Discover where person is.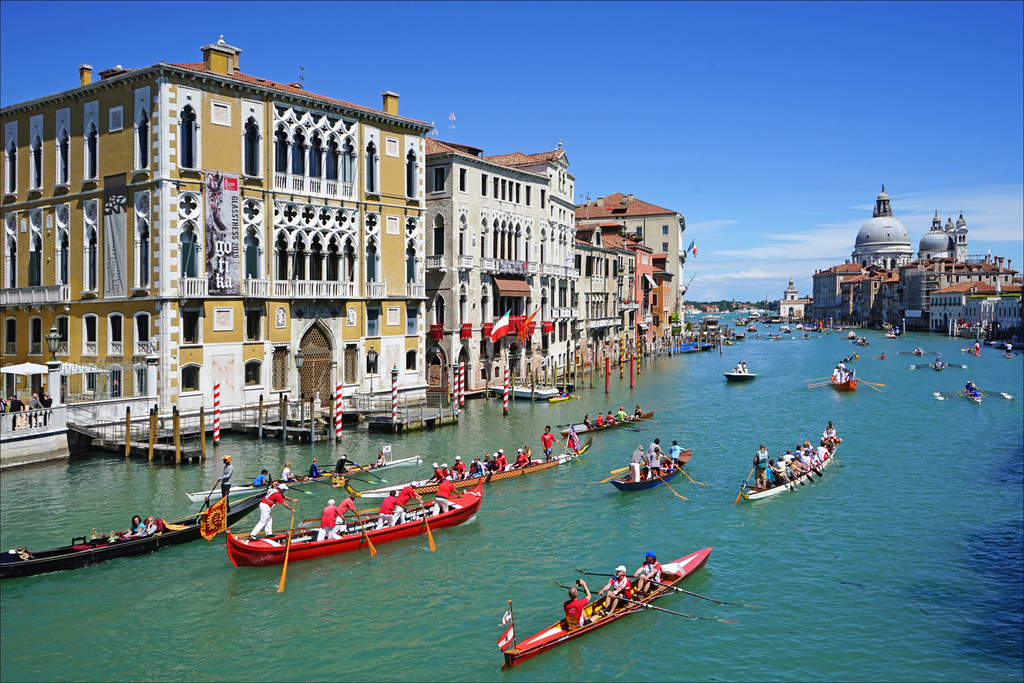
Discovered at 669,442,687,471.
